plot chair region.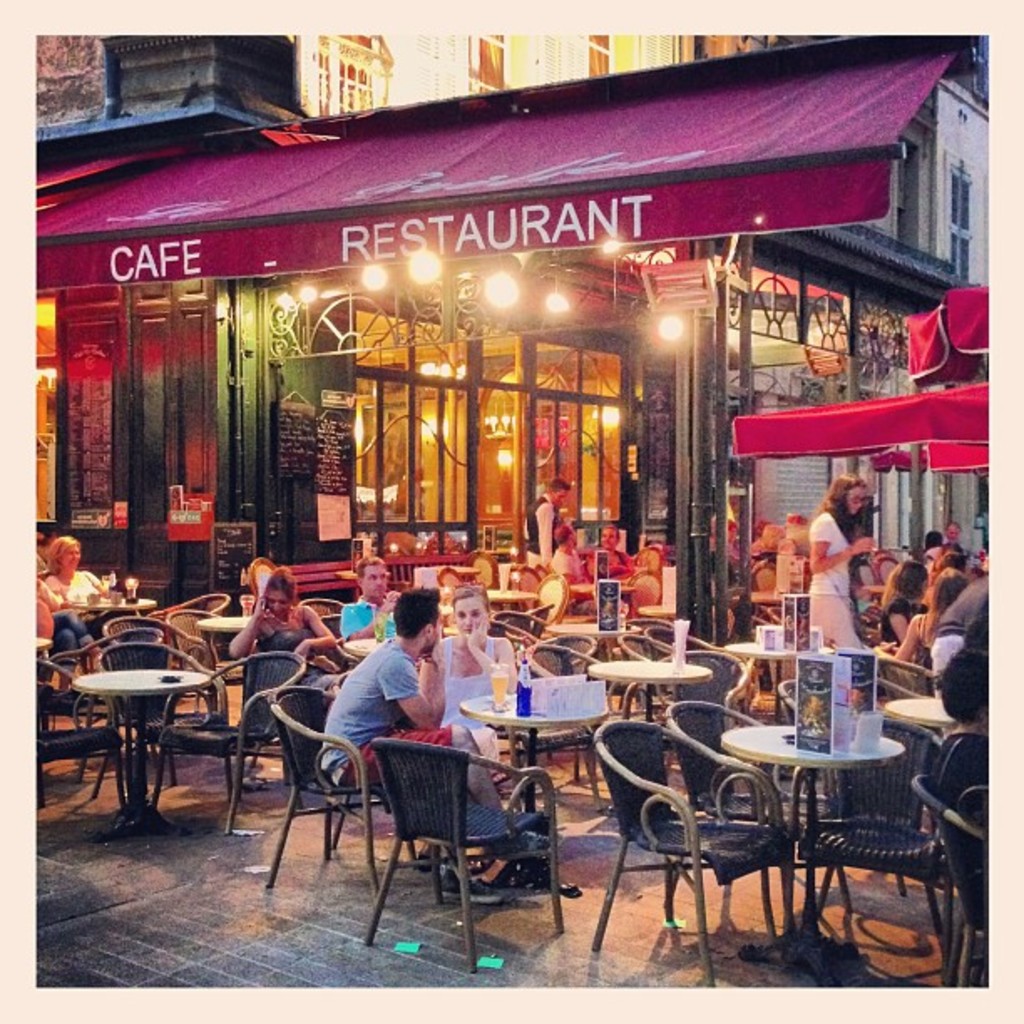
Plotted at locate(882, 656, 937, 696).
